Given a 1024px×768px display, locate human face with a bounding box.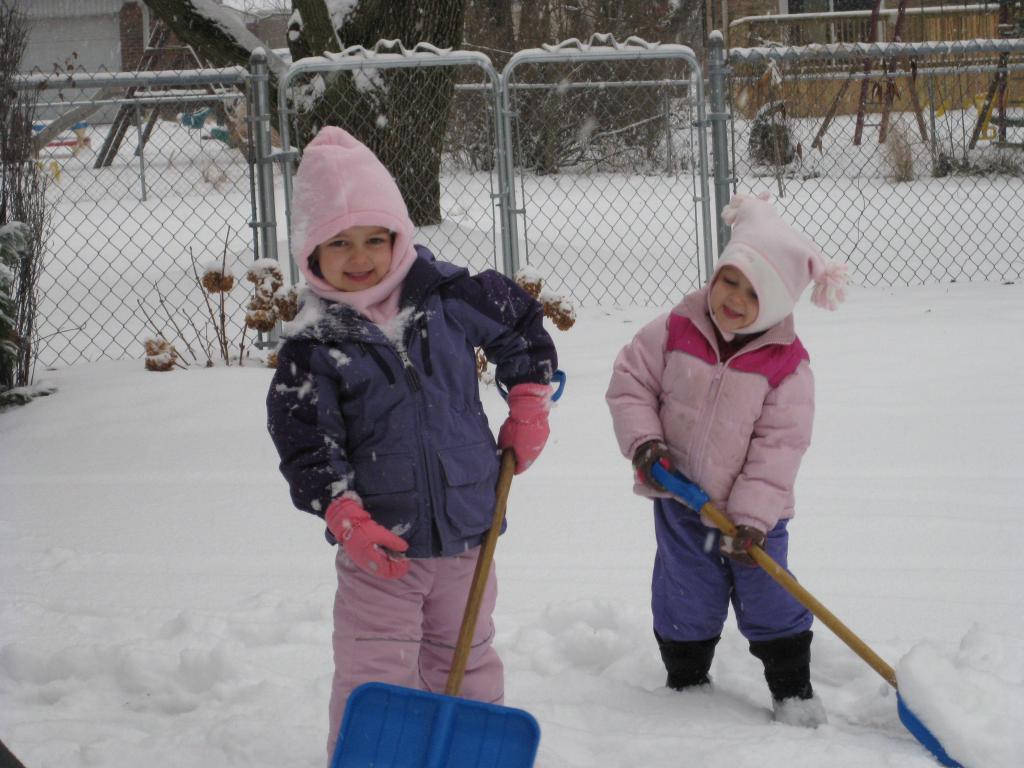
Located: <region>319, 224, 394, 292</region>.
